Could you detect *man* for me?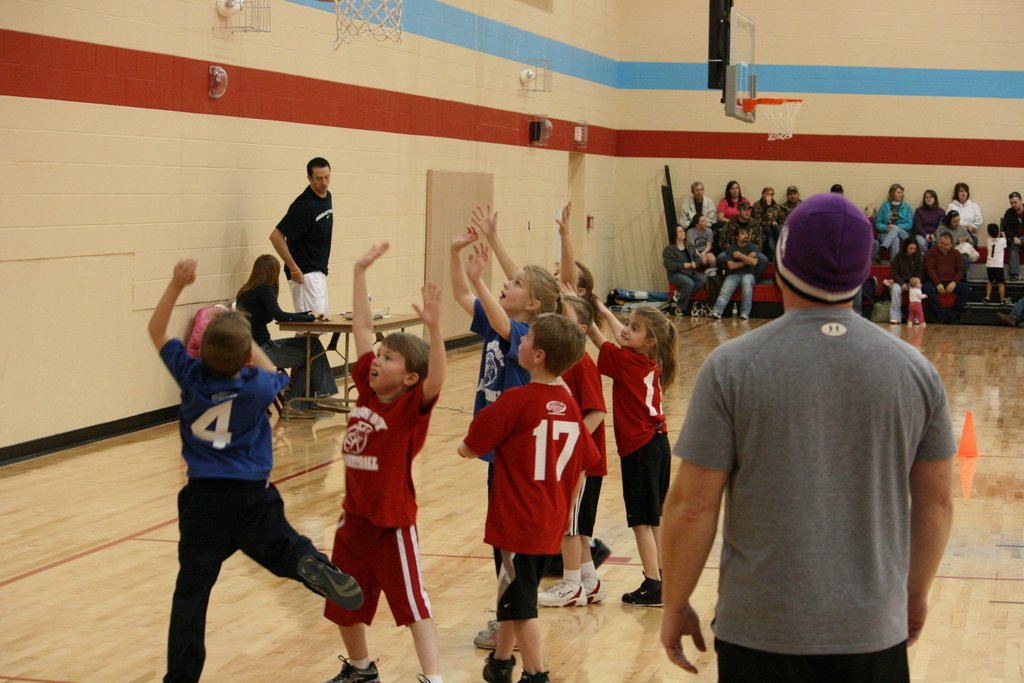
Detection result: BBox(706, 226, 758, 331).
